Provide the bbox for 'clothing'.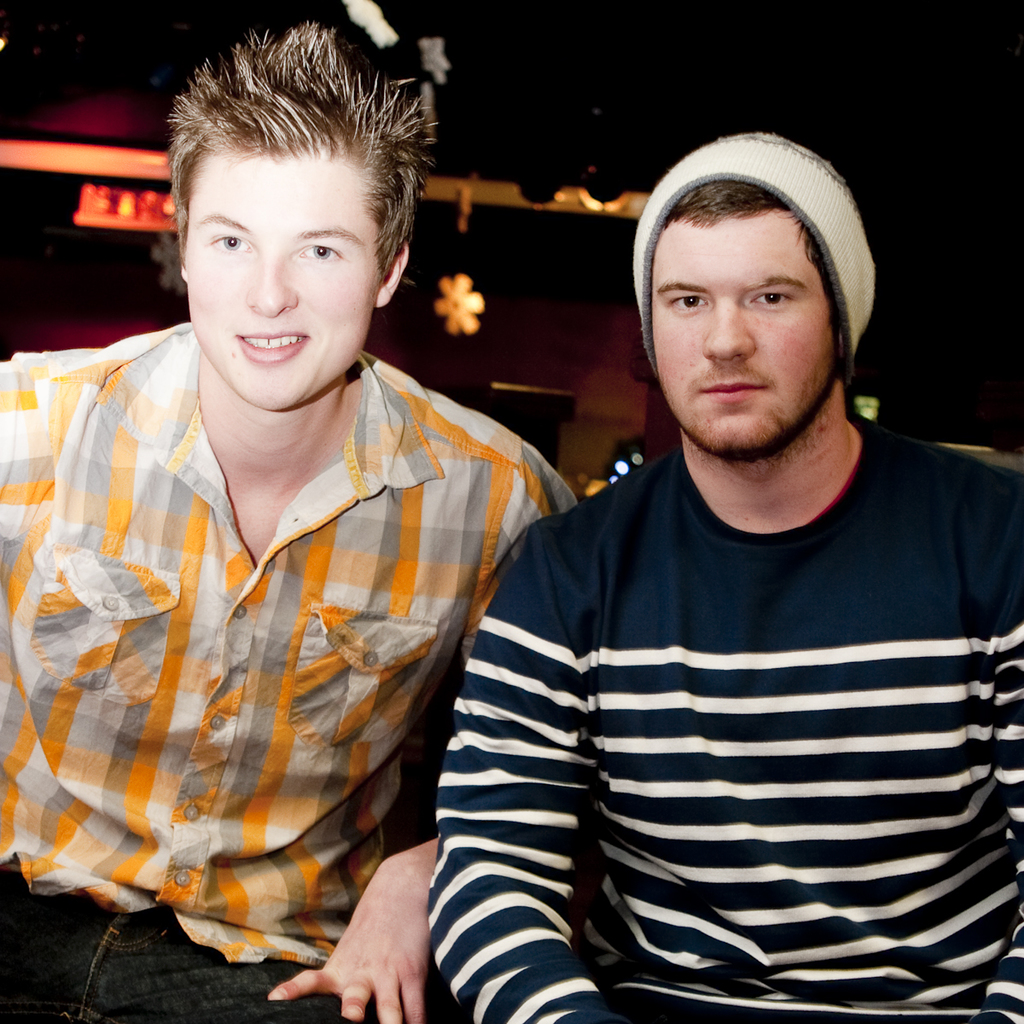
<region>0, 325, 579, 1023</region>.
